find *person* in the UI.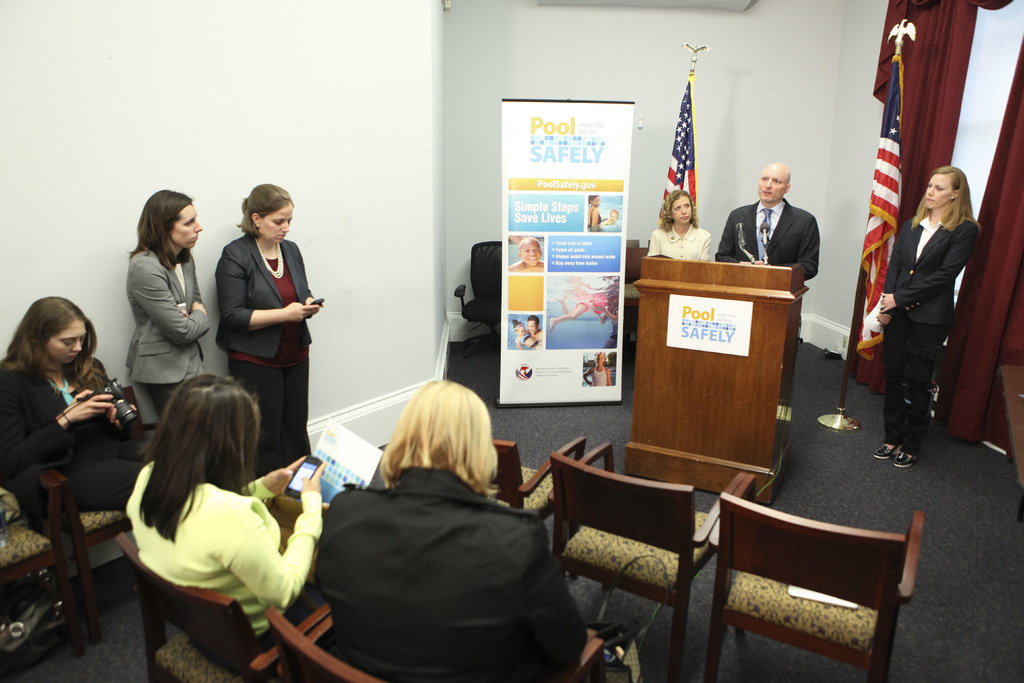
UI element at BBox(218, 179, 326, 479).
